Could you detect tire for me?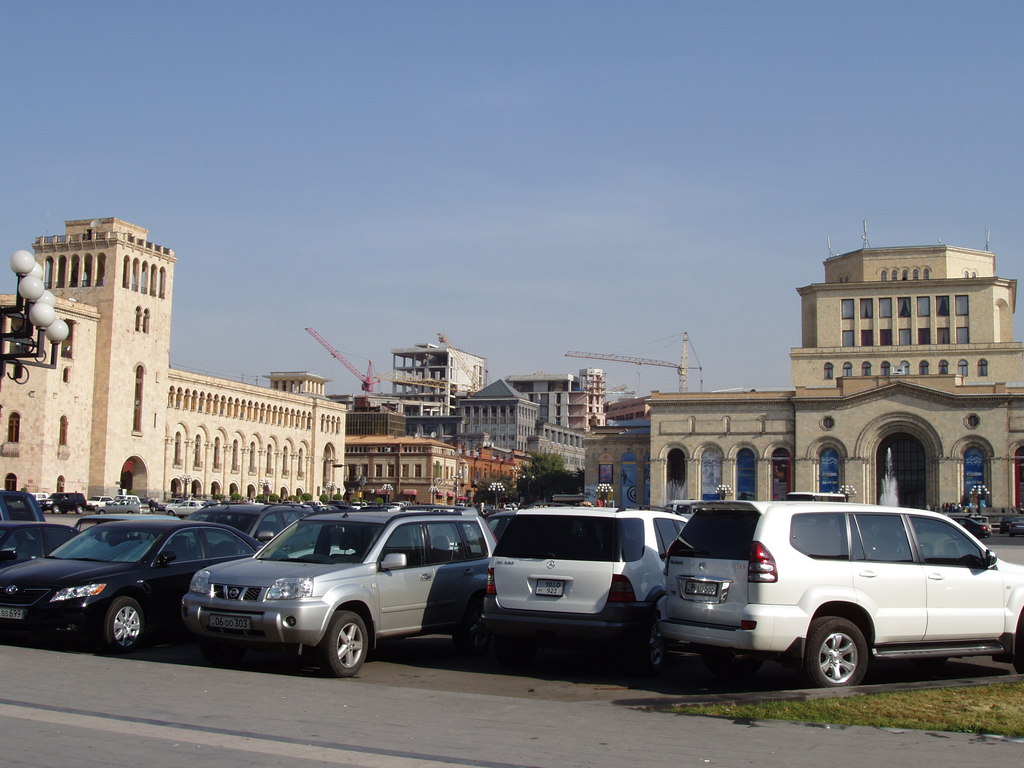
Detection result: l=313, t=608, r=368, b=678.
